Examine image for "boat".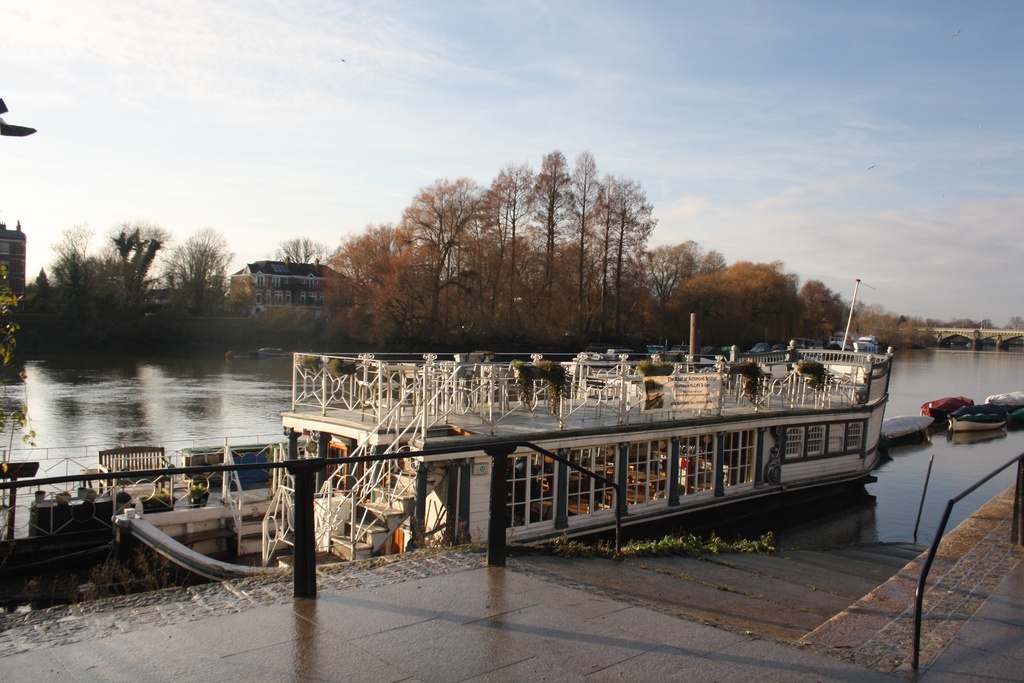
Examination result: left=791, top=333, right=820, bottom=352.
